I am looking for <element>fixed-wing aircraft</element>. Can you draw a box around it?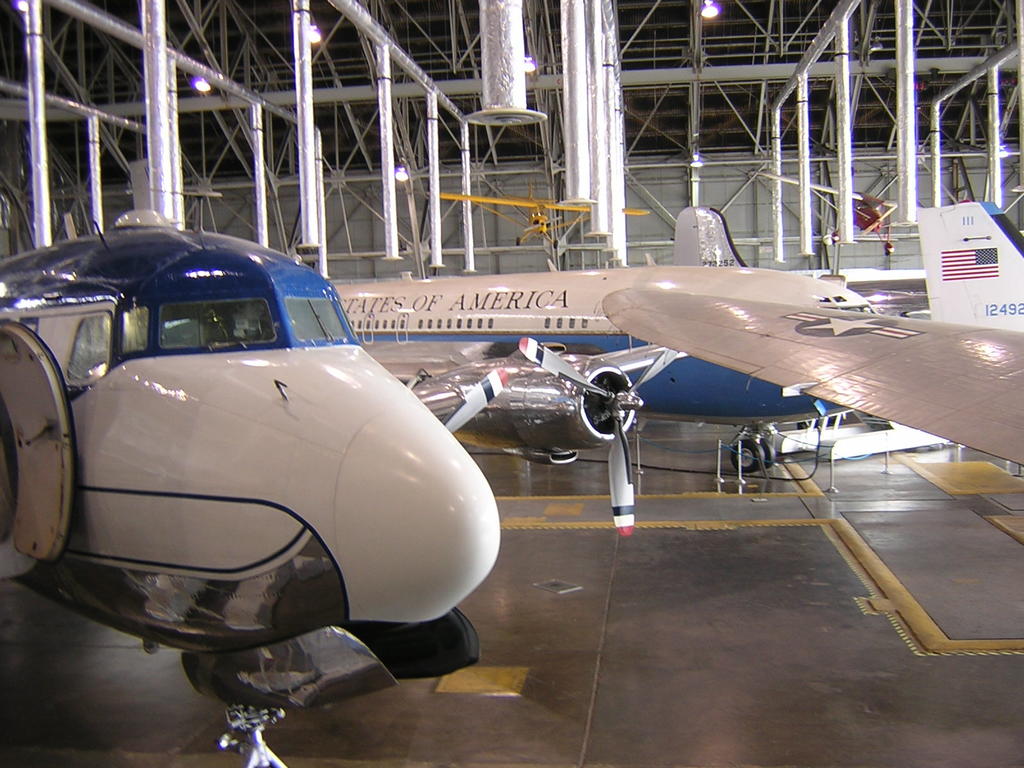
Sure, the bounding box is BBox(426, 180, 650, 249).
